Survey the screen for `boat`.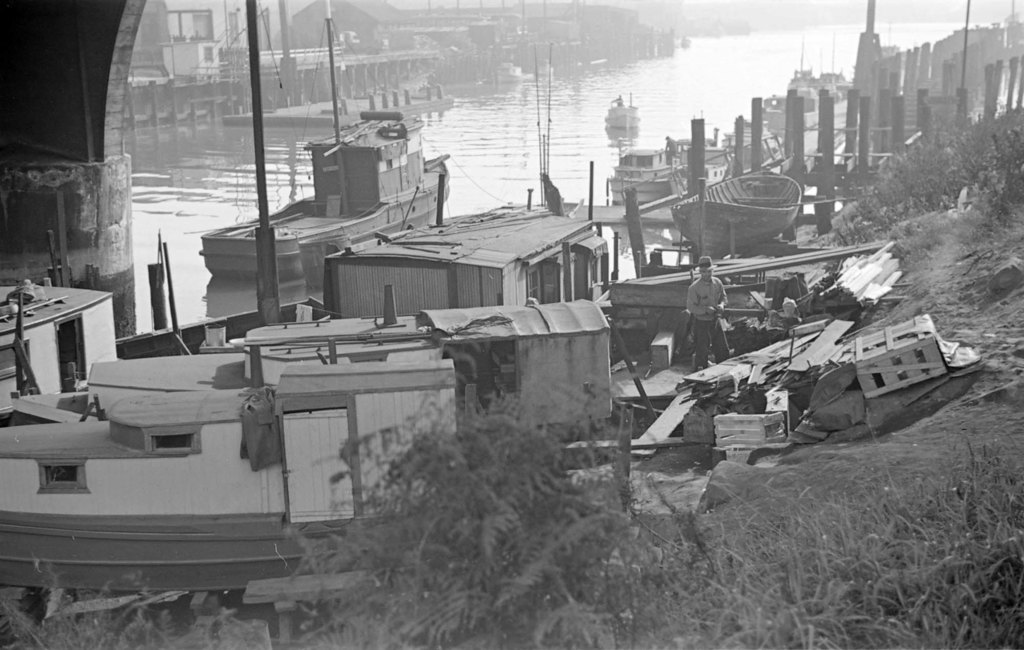
Survey found: 196, 0, 453, 280.
